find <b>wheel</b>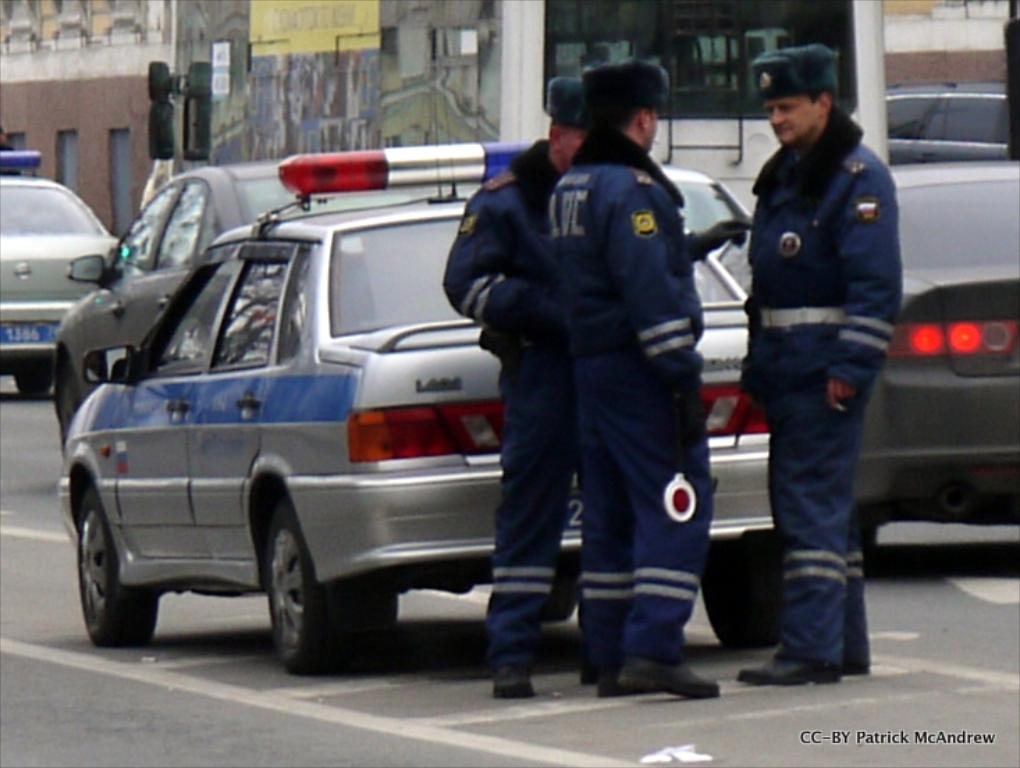
{"x1": 244, "y1": 518, "x2": 328, "y2": 668}
